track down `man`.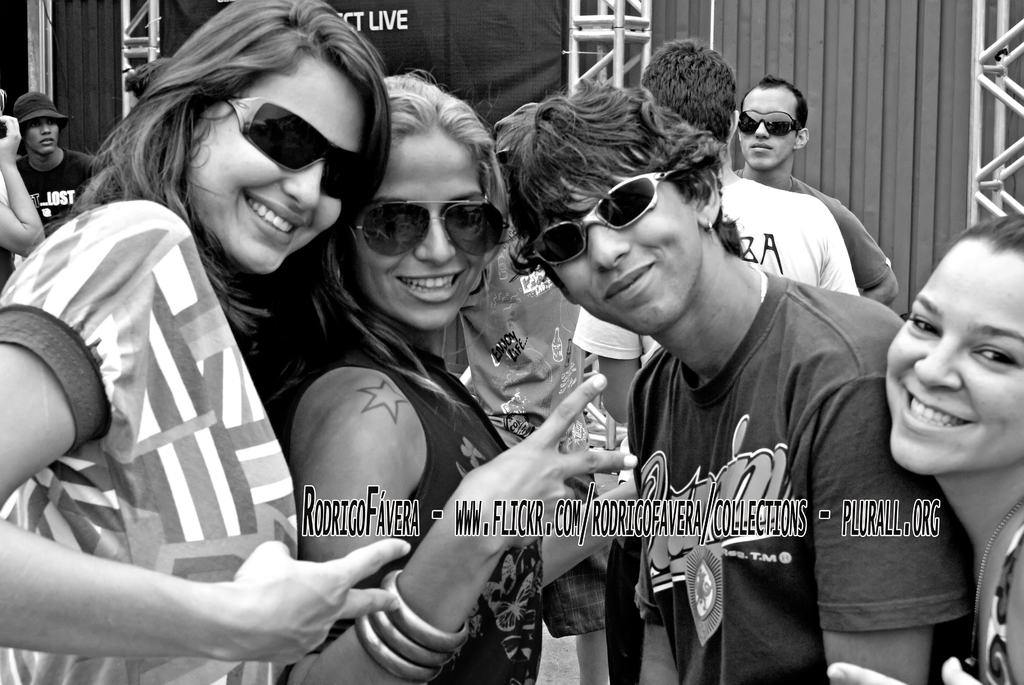
Tracked to 17:91:94:235.
